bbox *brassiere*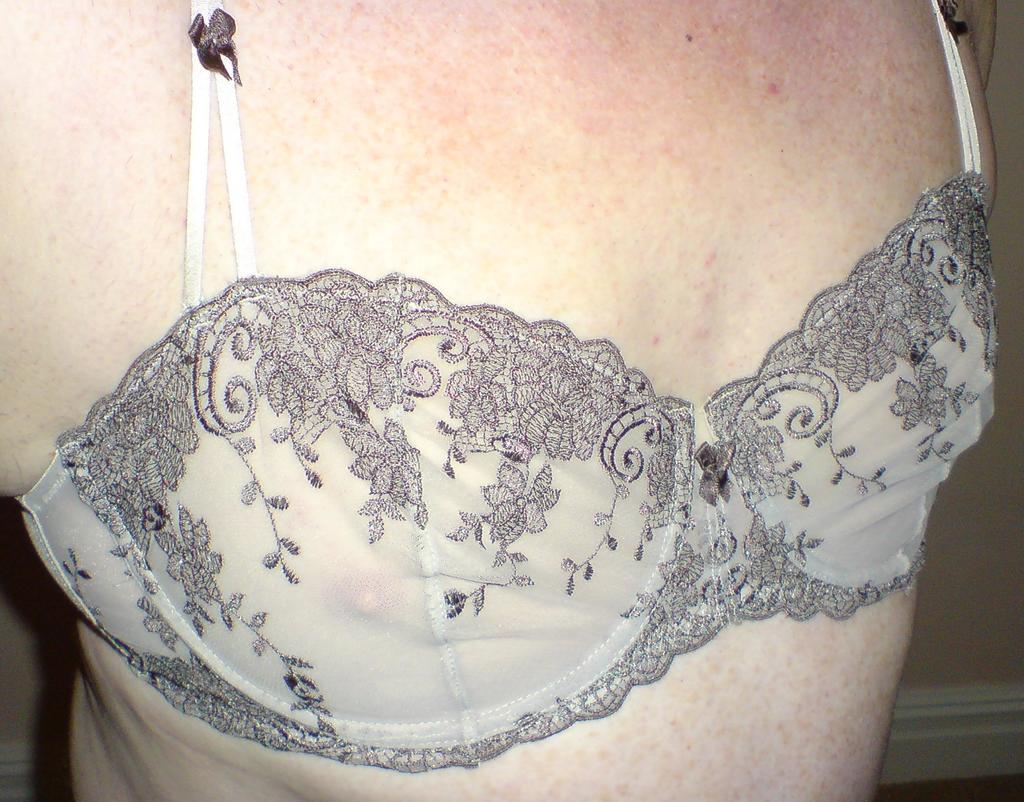
(6,0,1002,771)
